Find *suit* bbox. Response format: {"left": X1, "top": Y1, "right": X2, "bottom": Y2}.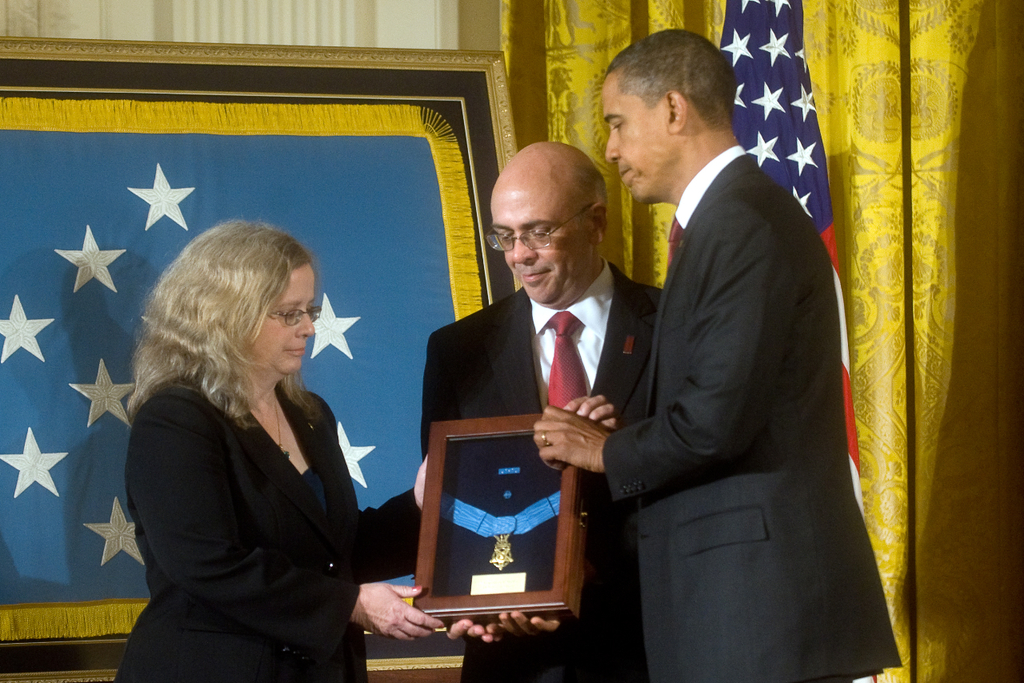
{"left": 111, "top": 369, "right": 420, "bottom": 682}.
